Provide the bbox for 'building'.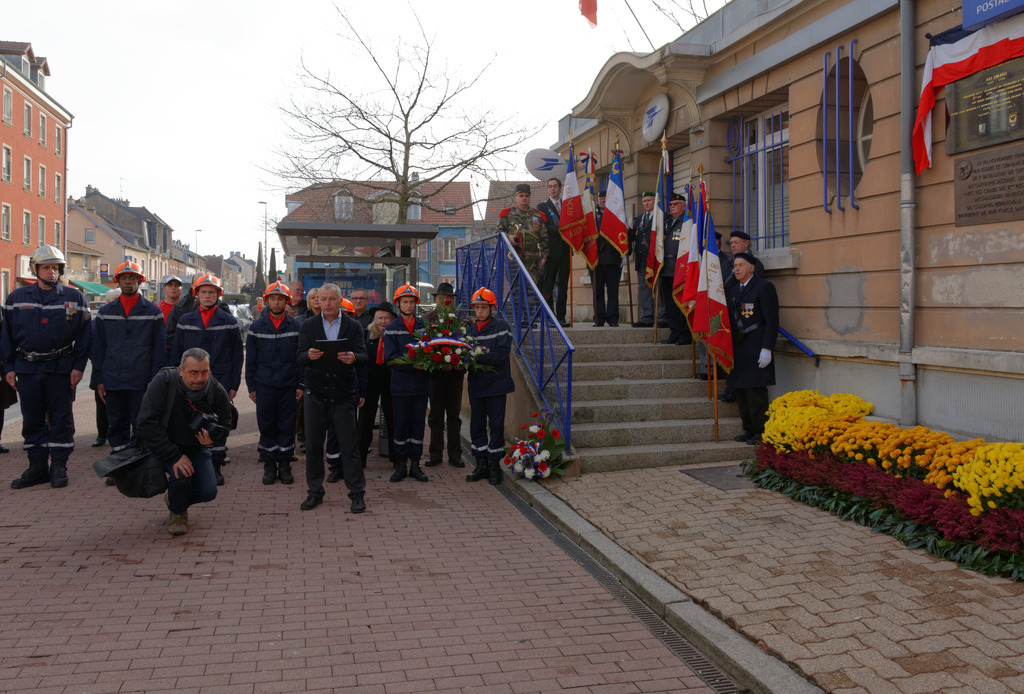
x1=276, y1=181, x2=474, y2=296.
